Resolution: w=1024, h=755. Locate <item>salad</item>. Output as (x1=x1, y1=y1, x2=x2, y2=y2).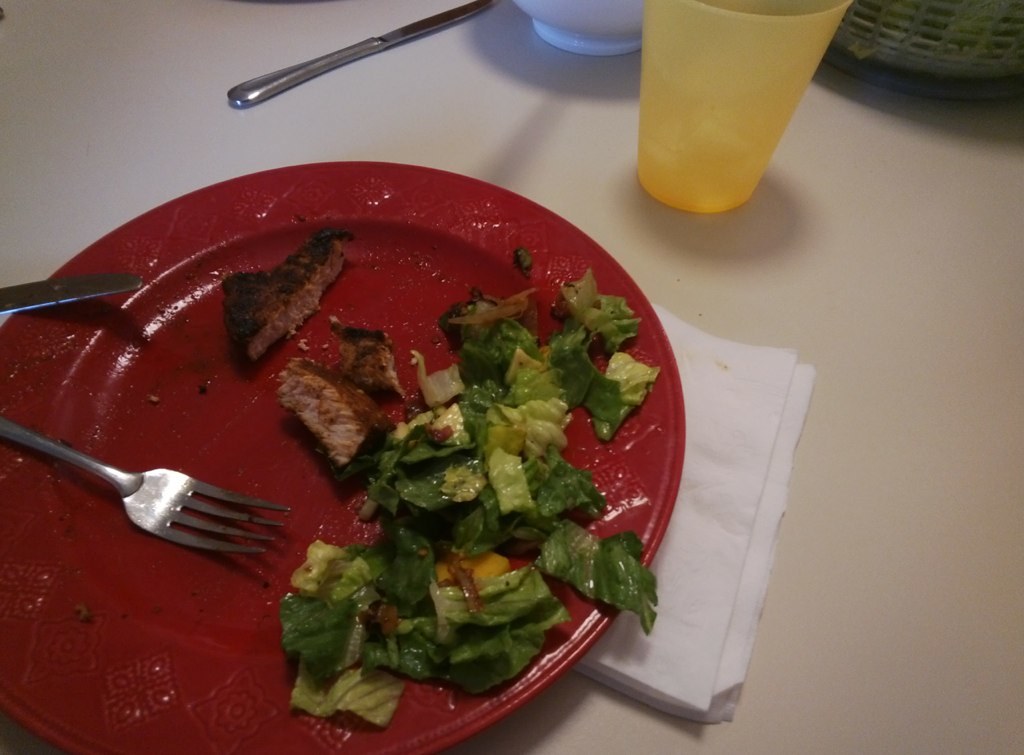
(x1=261, y1=265, x2=676, y2=739).
